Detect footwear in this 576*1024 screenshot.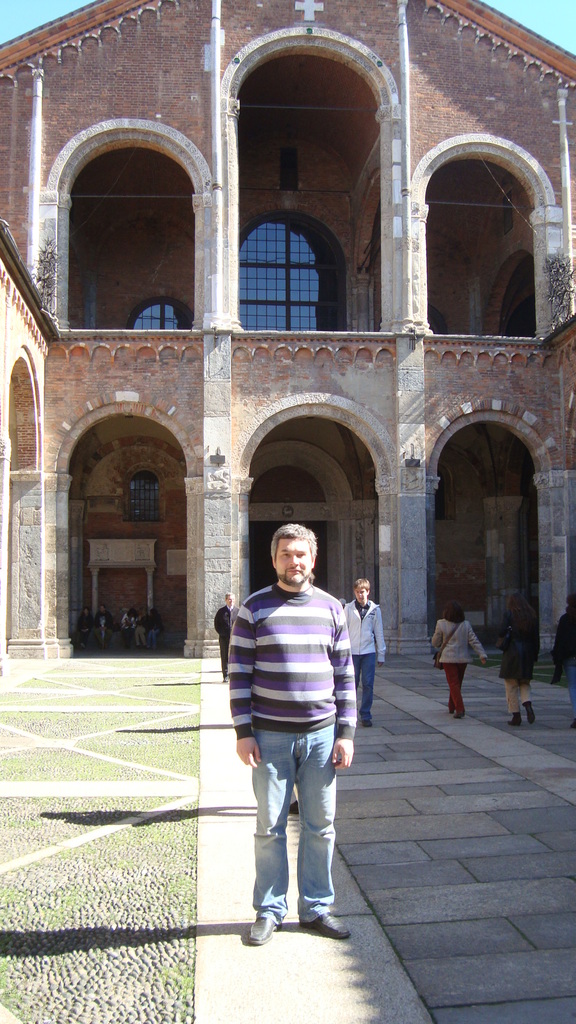
Detection: select_region(298, 908, 351, 941).
